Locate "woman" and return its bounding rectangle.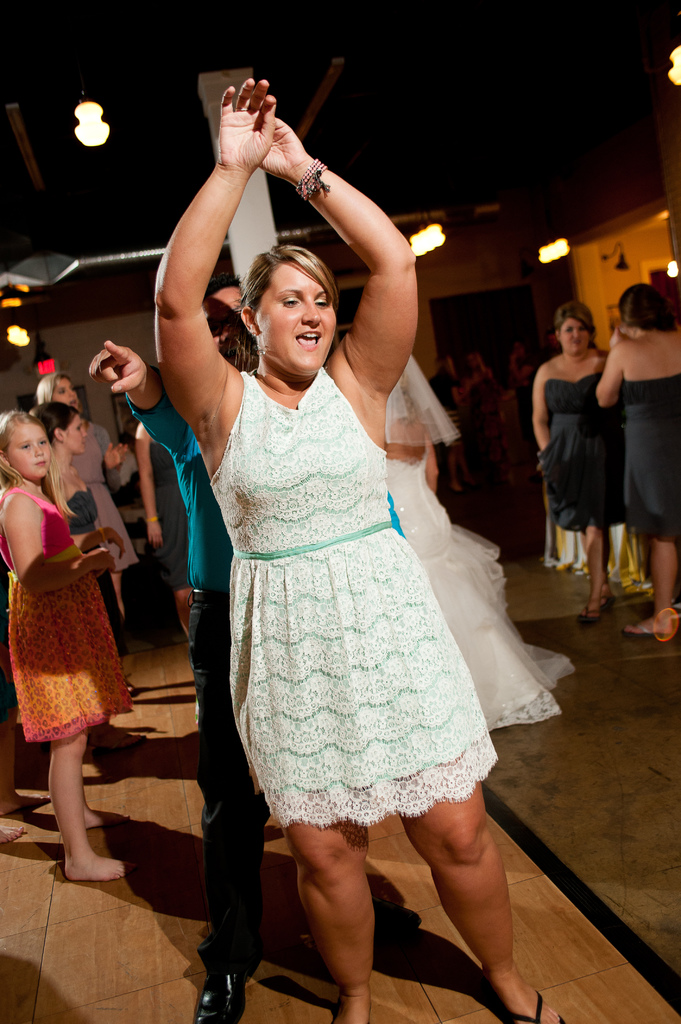
bbox=[154, 166, 549, 977].
